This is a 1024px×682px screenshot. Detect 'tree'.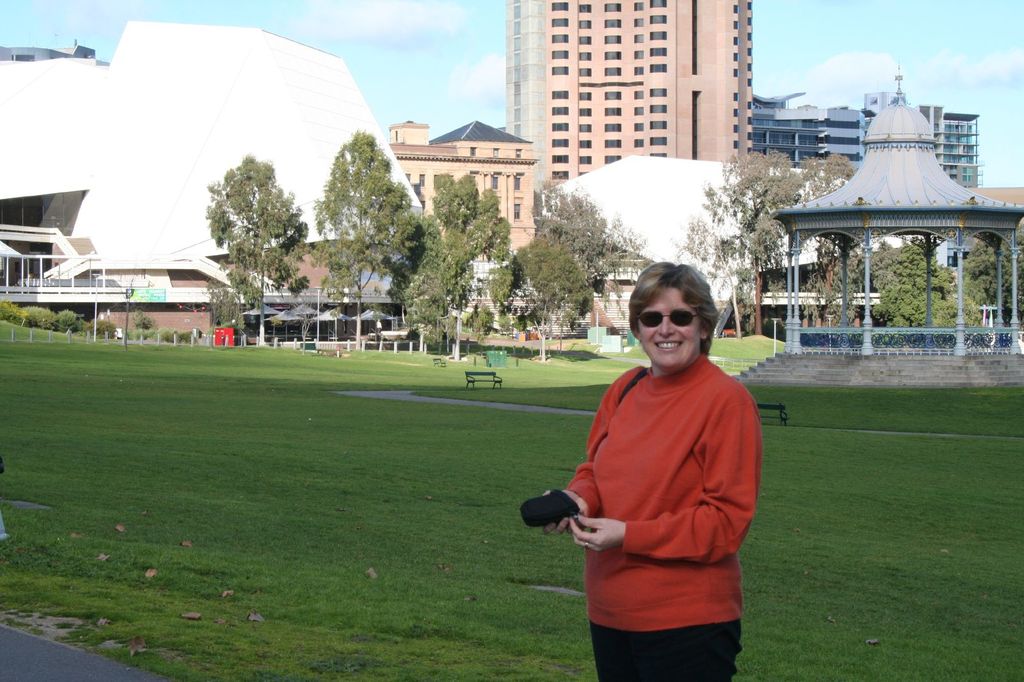
bbox=[801, 154, 860, 329].
